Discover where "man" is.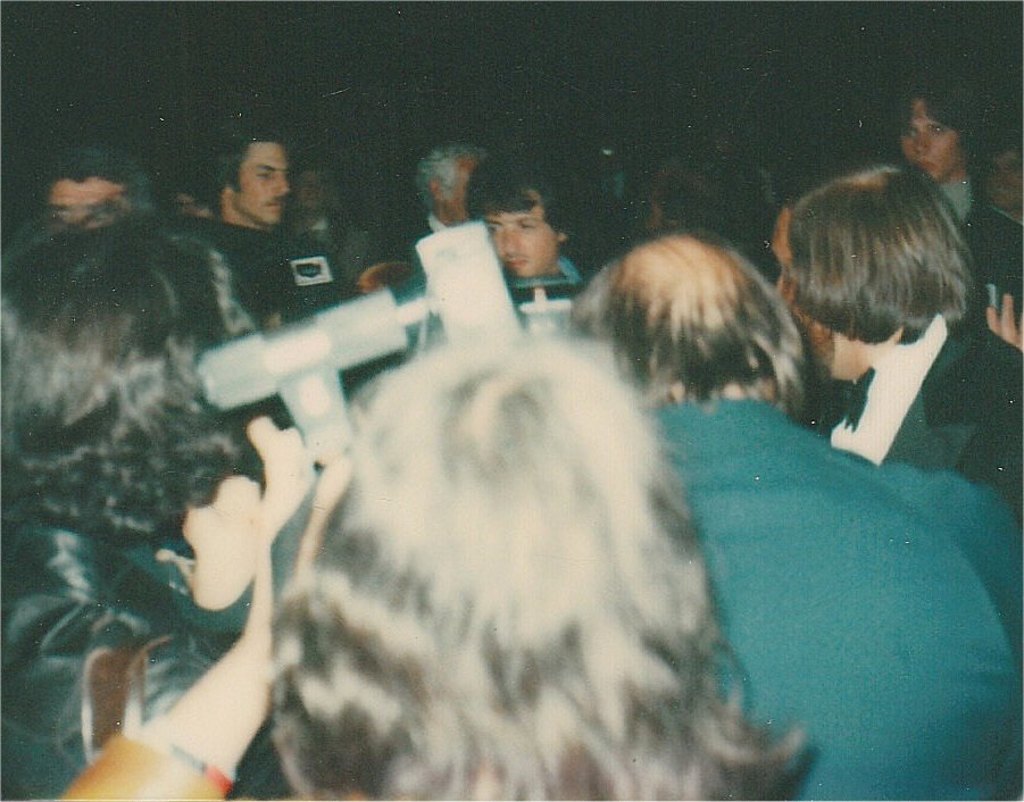
Discovered at 565 231 1023 801.
